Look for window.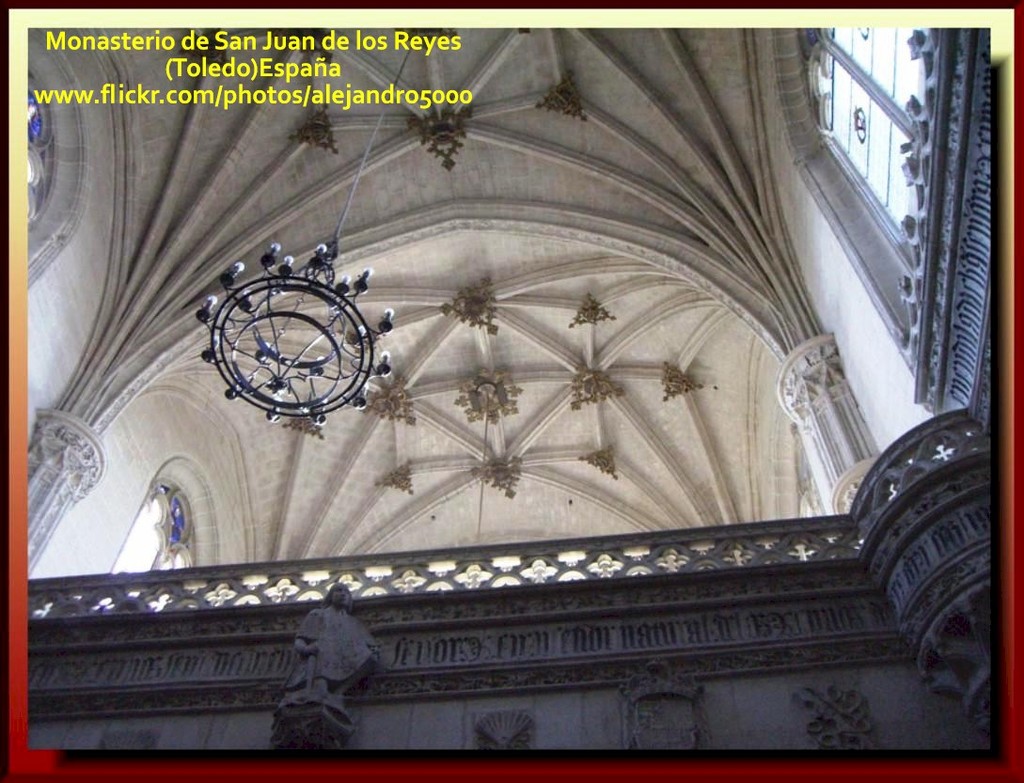
Found: locate(805, 28, 930, 255).
